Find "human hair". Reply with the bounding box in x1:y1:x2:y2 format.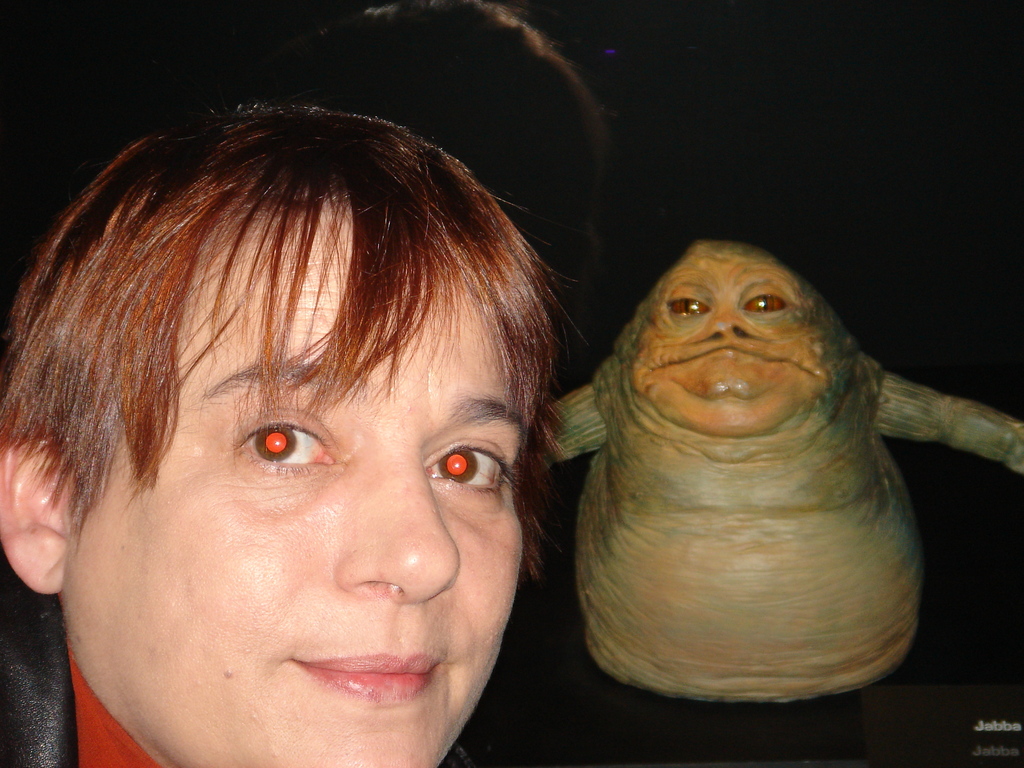
0:95:582:594.
